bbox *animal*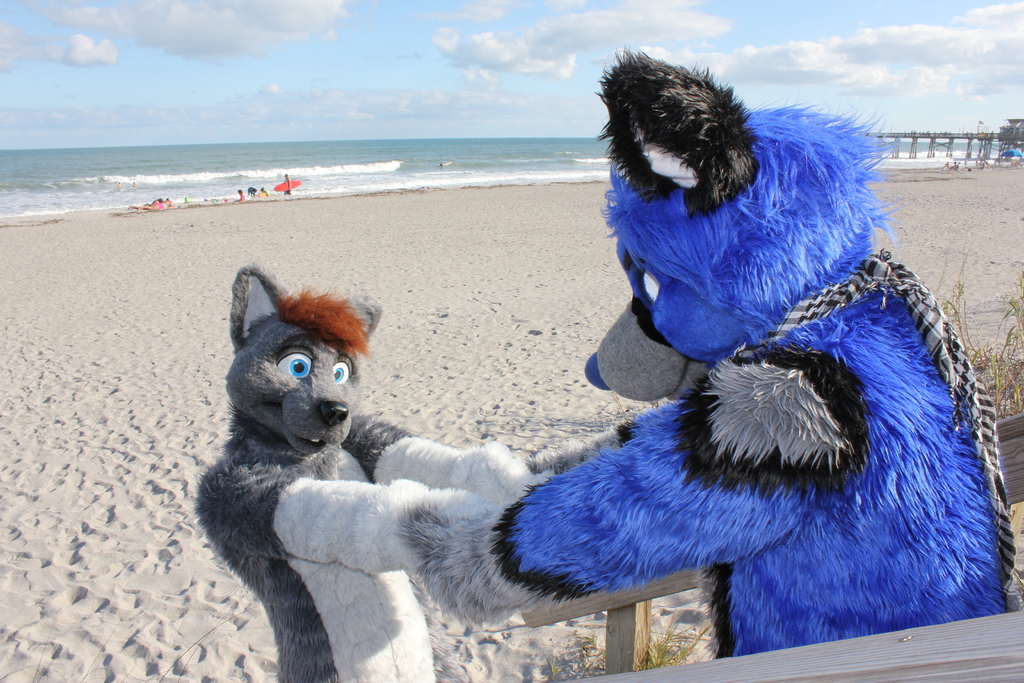
188:265:543:682
